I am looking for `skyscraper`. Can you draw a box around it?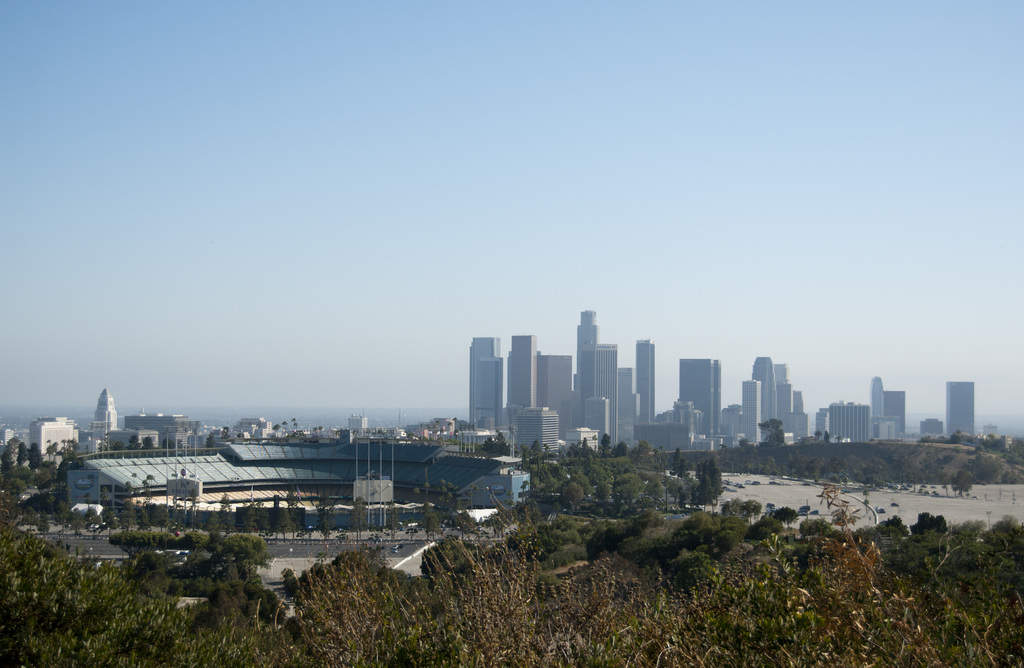
Sure, the bounding box is bbox=(674, 354, 728, 449).
